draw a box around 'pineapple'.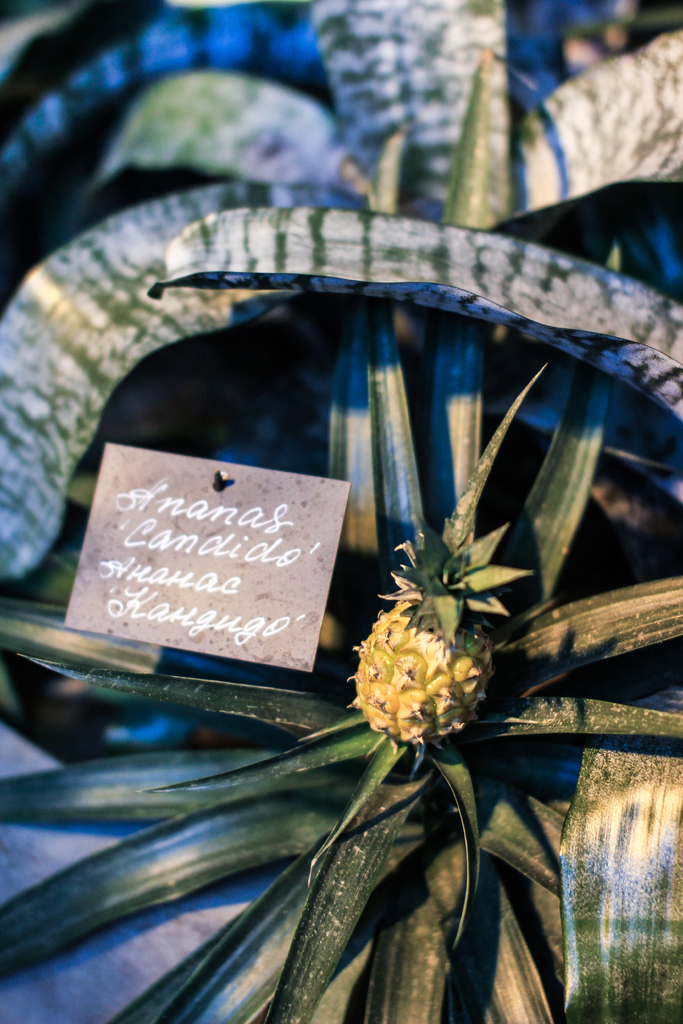
[344,513,539,756].
